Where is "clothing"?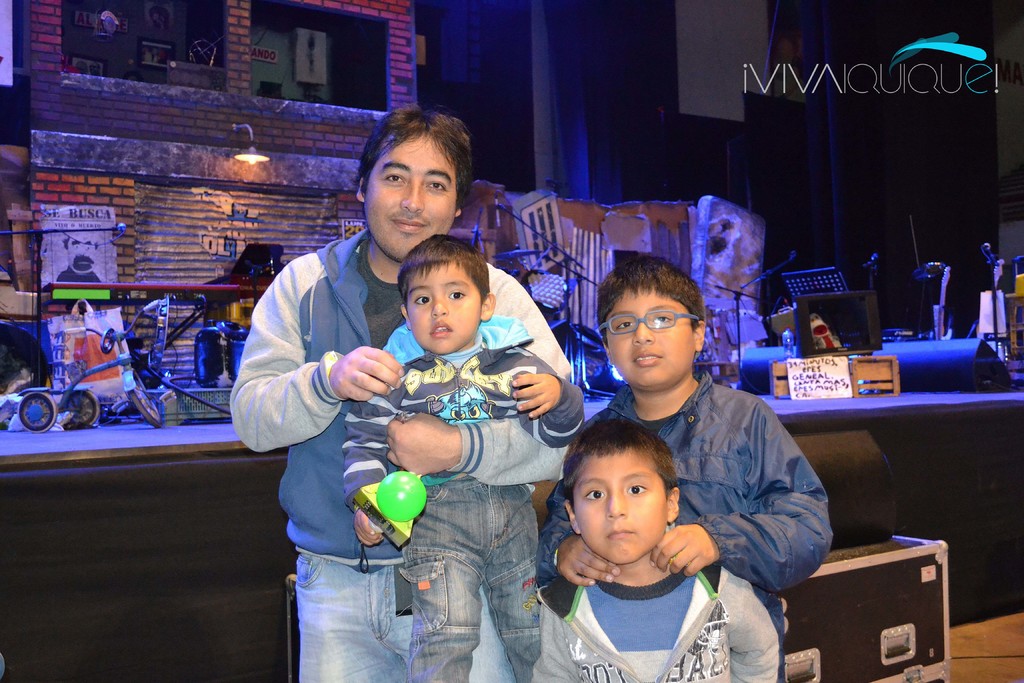
{"x1": 225, "y1": 230, "x2": 568, "y2": 682}.
